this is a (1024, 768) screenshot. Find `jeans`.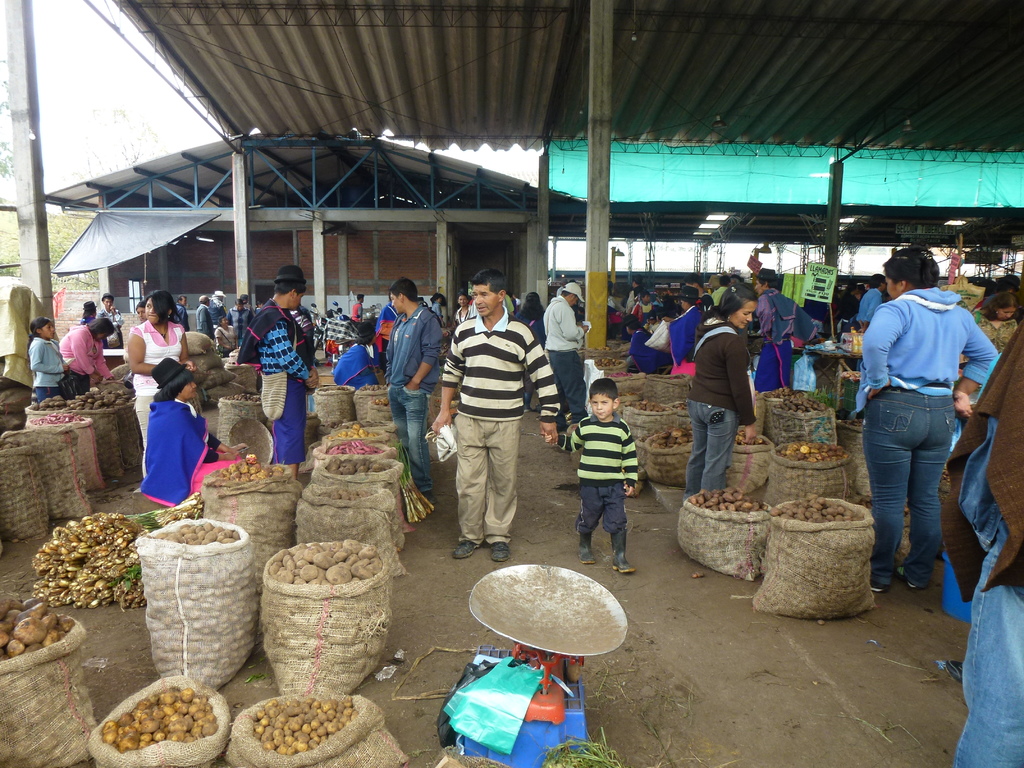
Bounding box: [691, 396, 736, 490].
